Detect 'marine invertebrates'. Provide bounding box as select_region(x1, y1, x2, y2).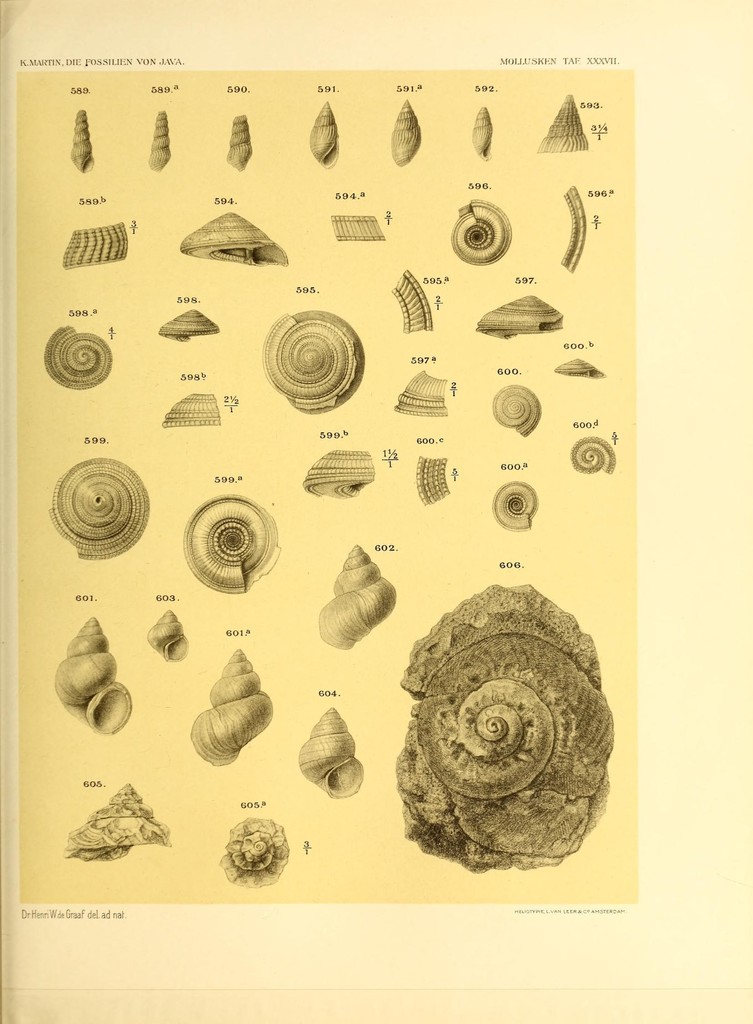
select_region(386, 92, 437, 175).
